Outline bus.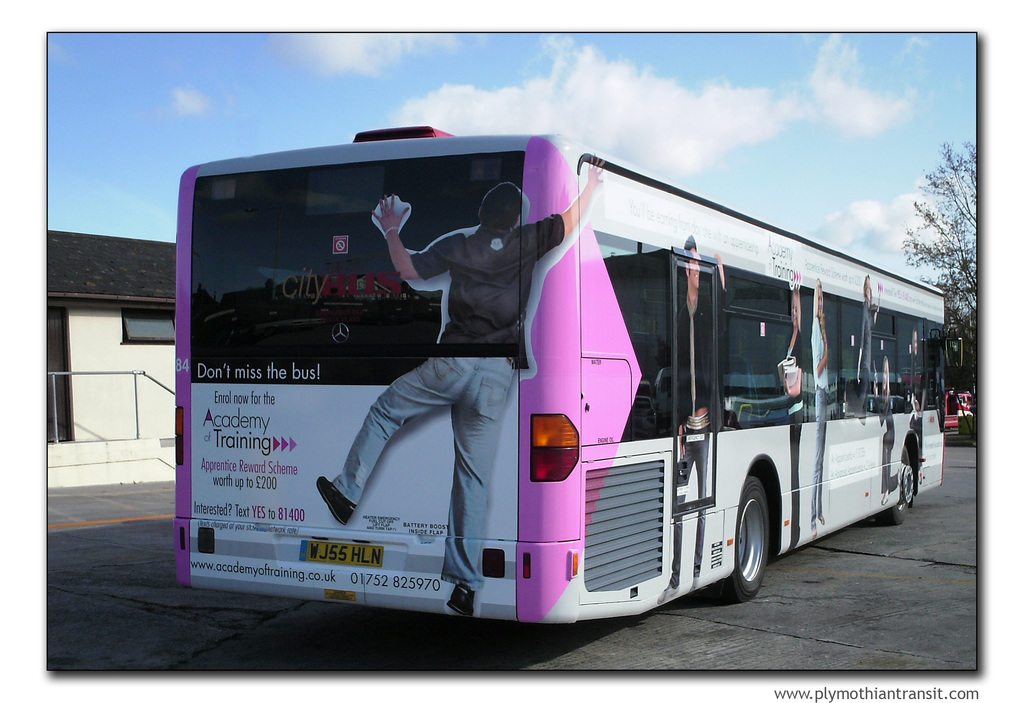
Outline: [169,122,963,626].
